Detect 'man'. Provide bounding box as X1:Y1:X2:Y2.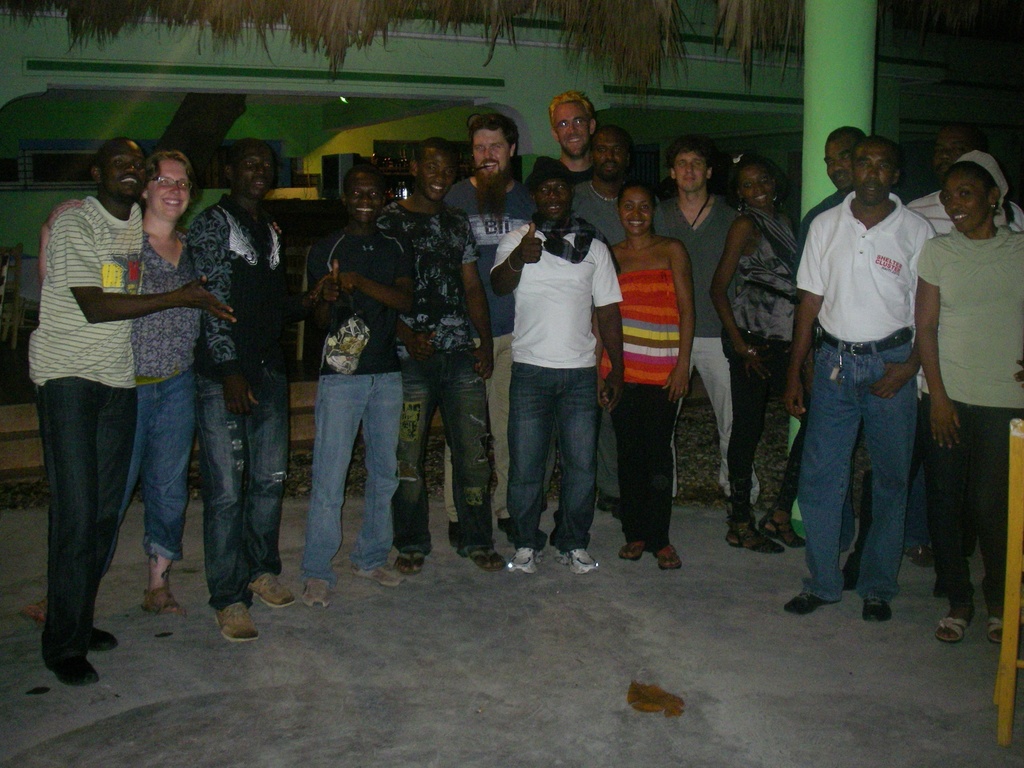
439:105:543:554.
